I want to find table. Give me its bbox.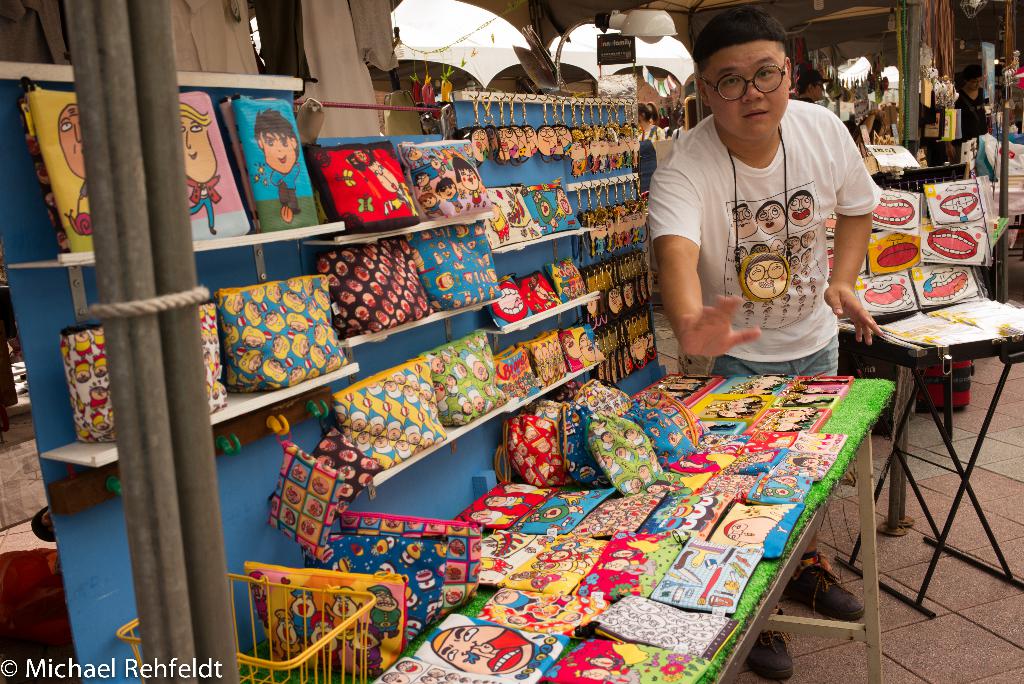
838 283 1023 623.
